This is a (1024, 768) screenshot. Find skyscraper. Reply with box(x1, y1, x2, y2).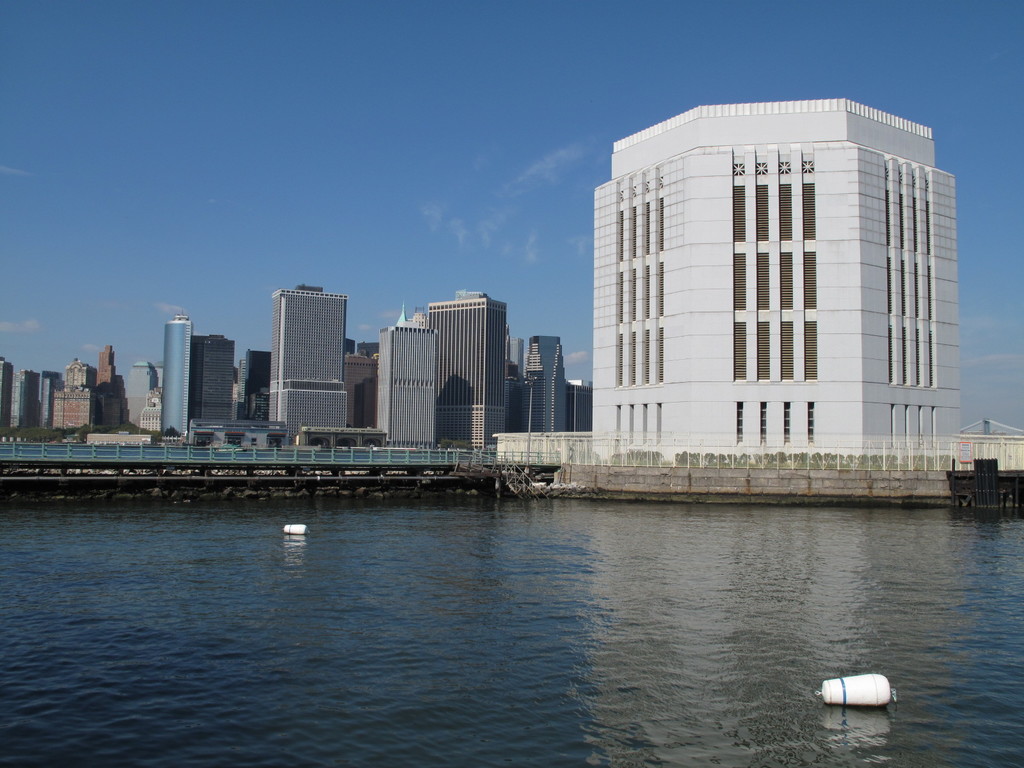
box(273, 285, 344, 431).
